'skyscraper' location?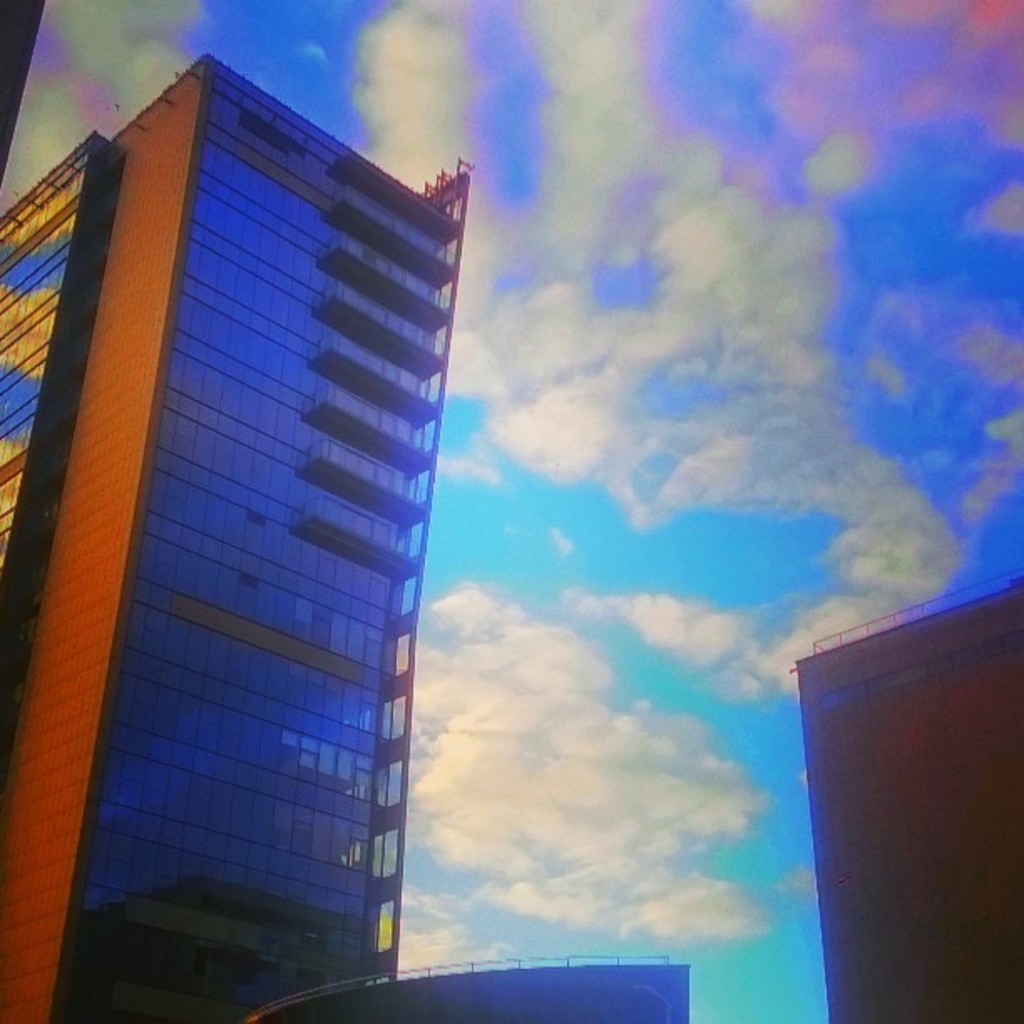
[788, 572, 1019, 1022]
